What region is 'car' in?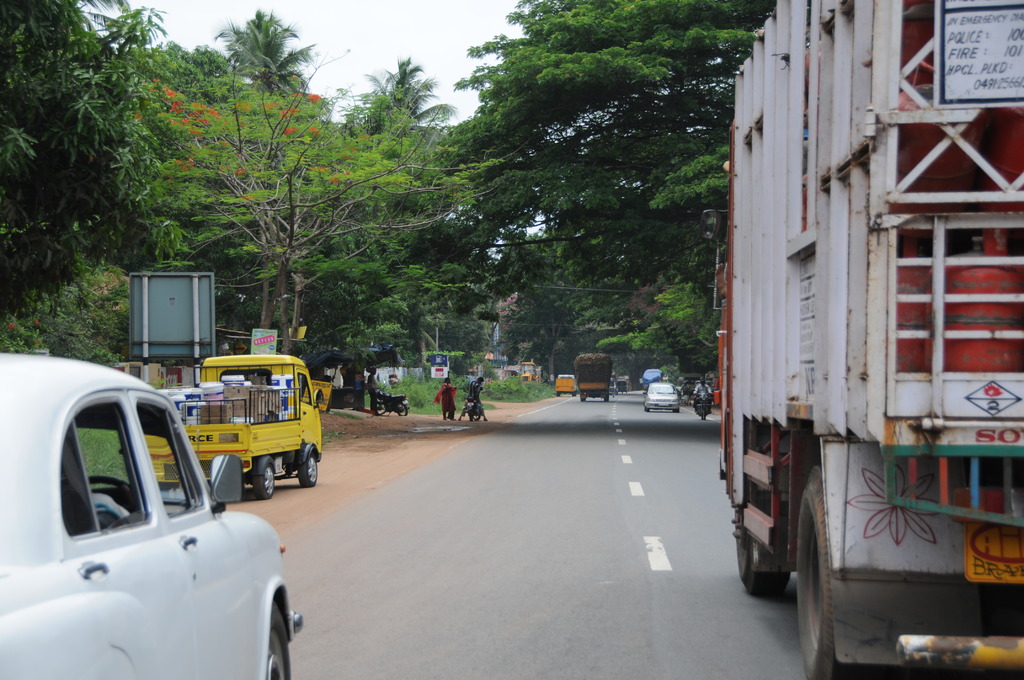
crop(16, 376, 299, 673).
